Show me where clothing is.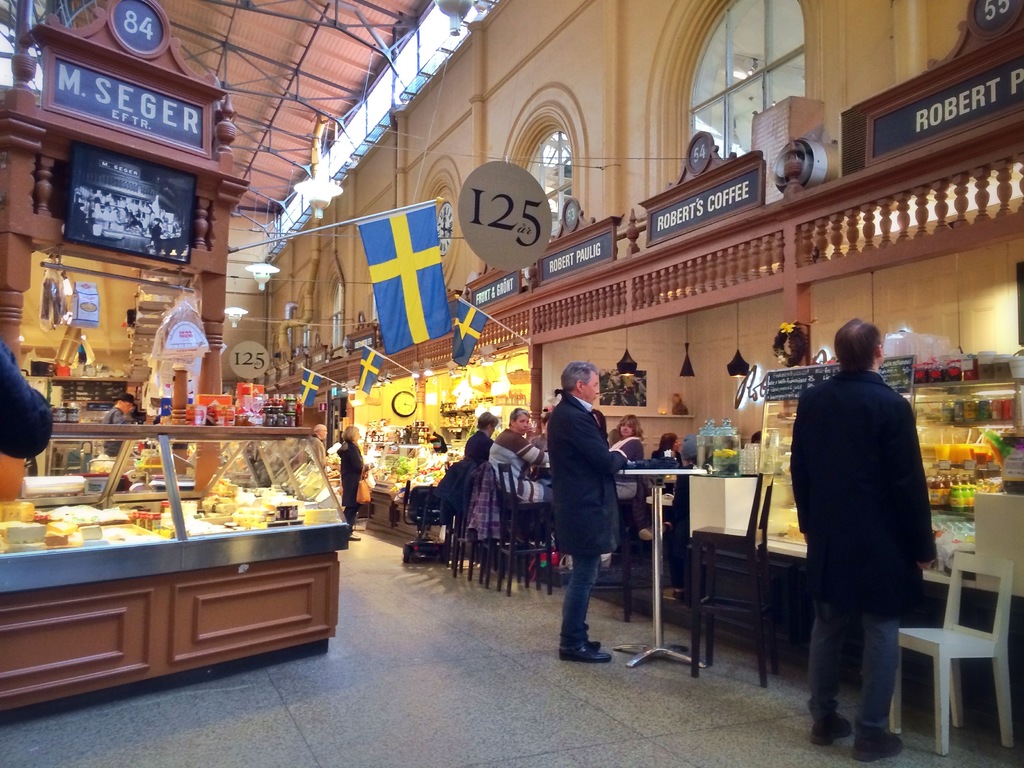
clothing is at region(545, 392, 644, 660).
